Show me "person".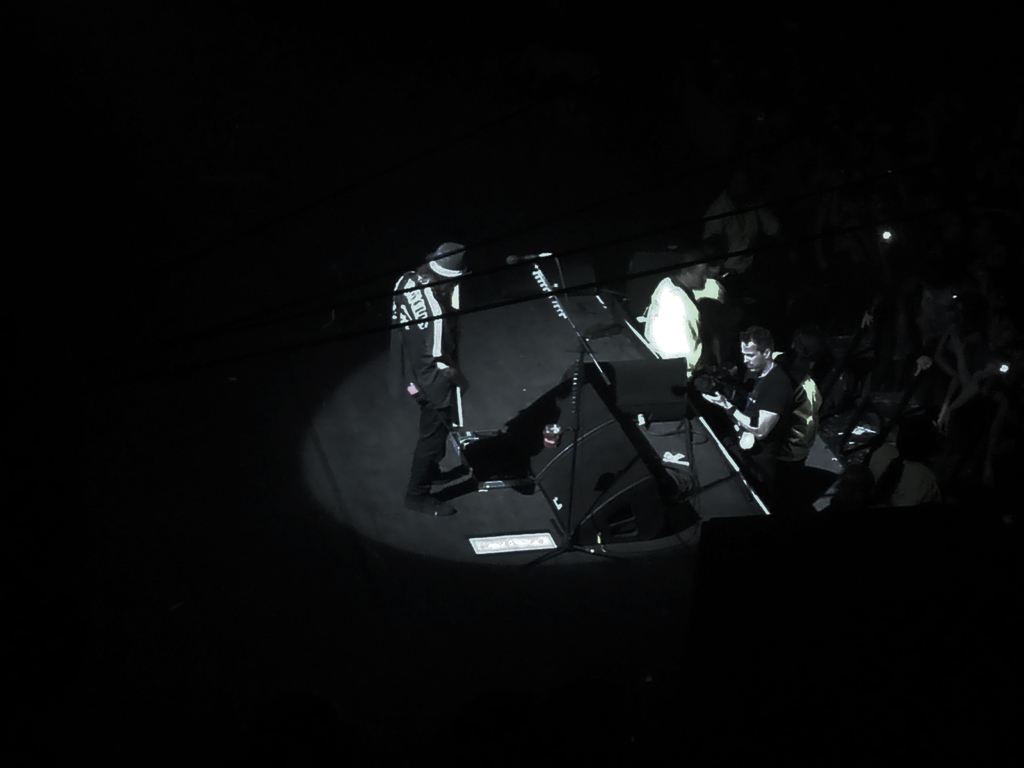
"person" is here: (698, 323, 804, 482).
